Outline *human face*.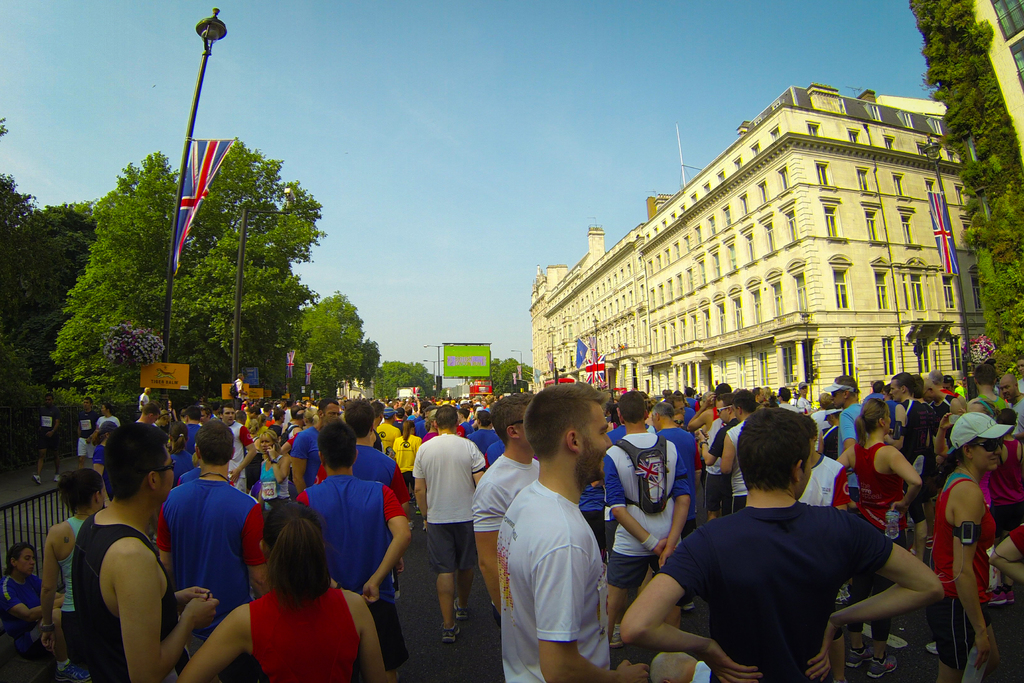
Outline: pyautogui.locateOnScreen(974, 436, 993, 469).
